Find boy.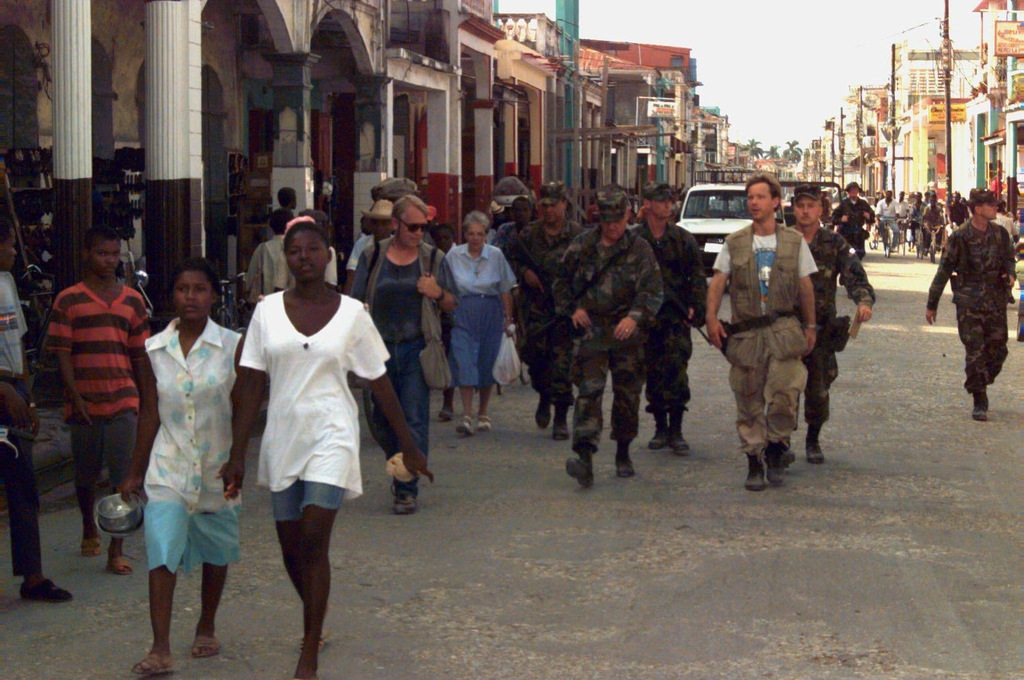
l=942, t=186, r=974, b=235.
